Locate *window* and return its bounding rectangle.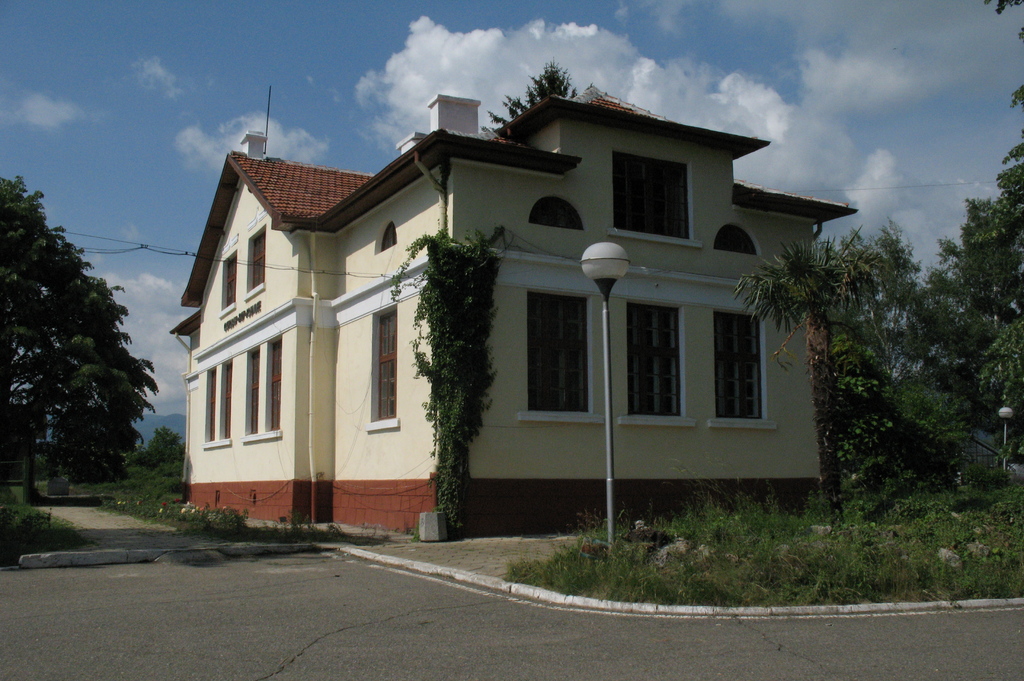
locate(245, 220, 264, 300).
